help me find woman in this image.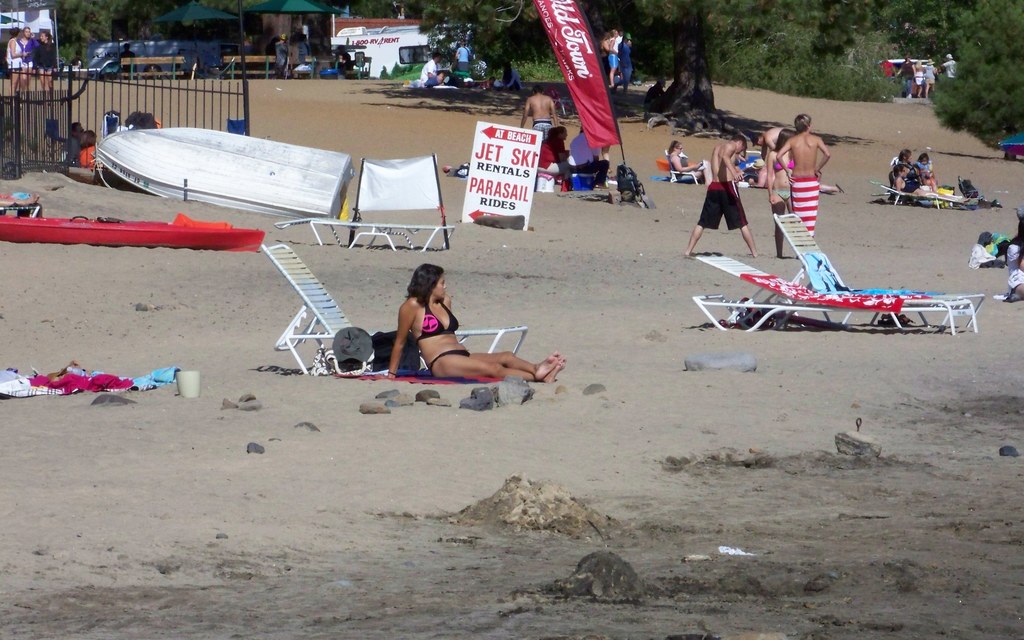
Found it: rect(890, 156, 991, 204).
